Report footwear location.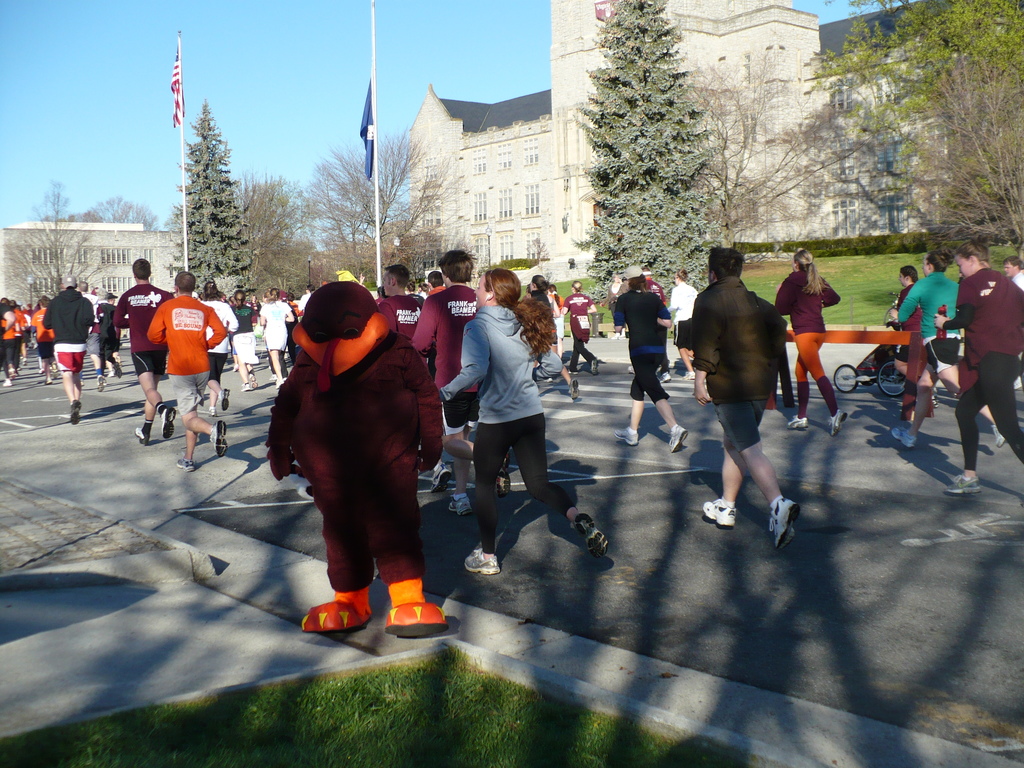
Report: x1=568 y1=382 x2=578 y2=402.
